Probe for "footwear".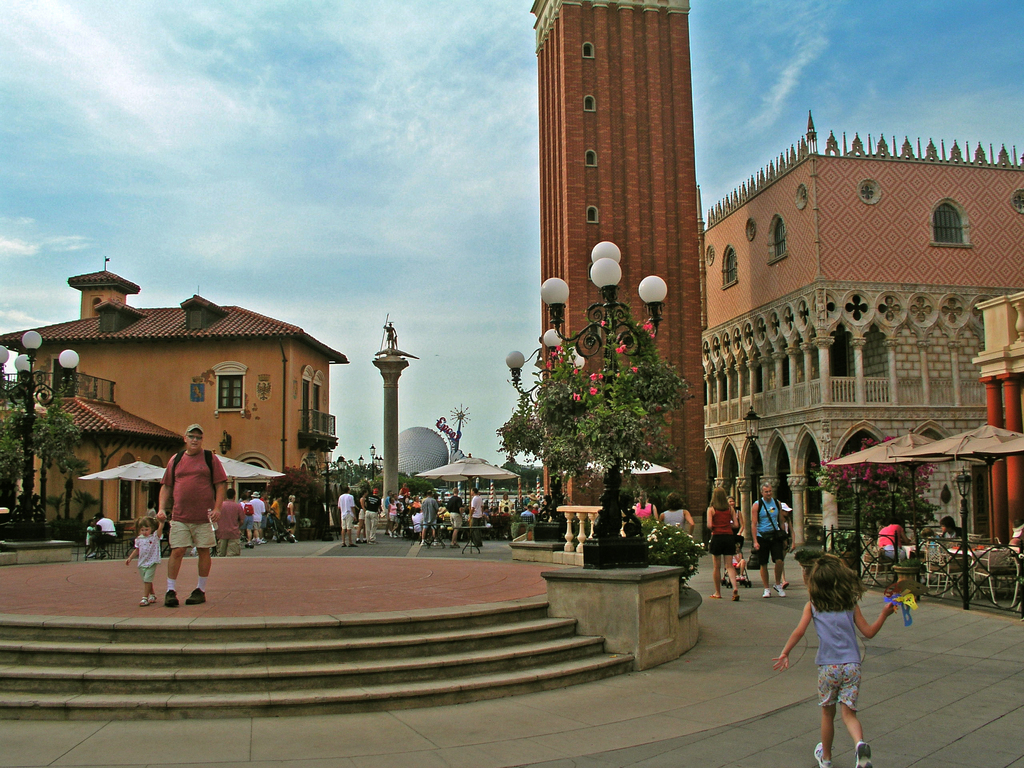
Probe result: select_region(166, 589, 182, 605).
